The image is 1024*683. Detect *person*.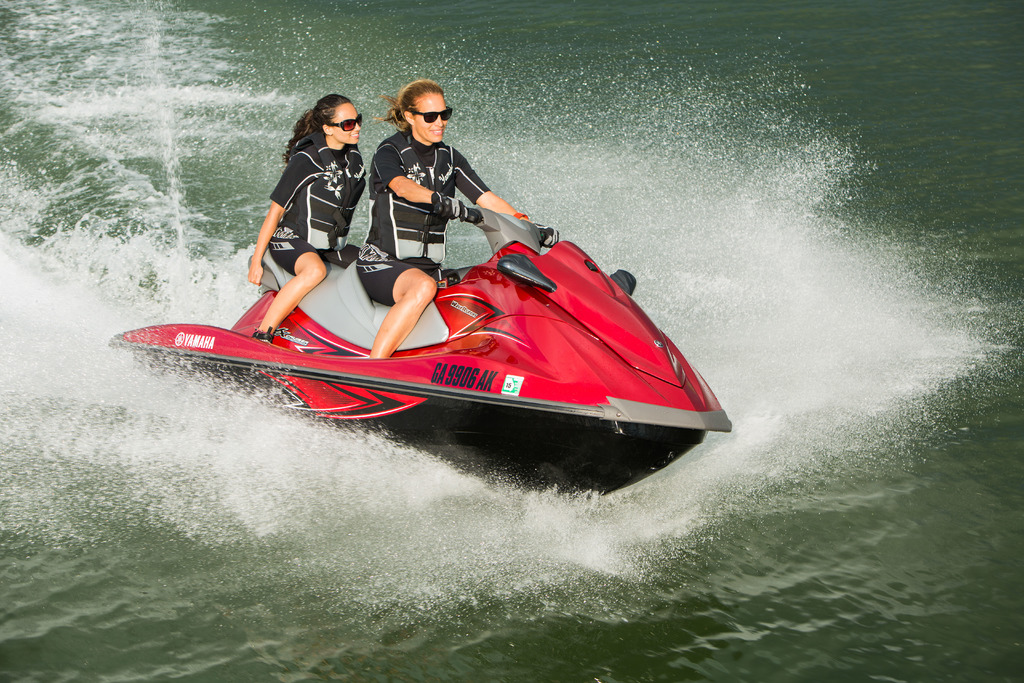
Detection: <region>259, 80, 370, 317</region>.
